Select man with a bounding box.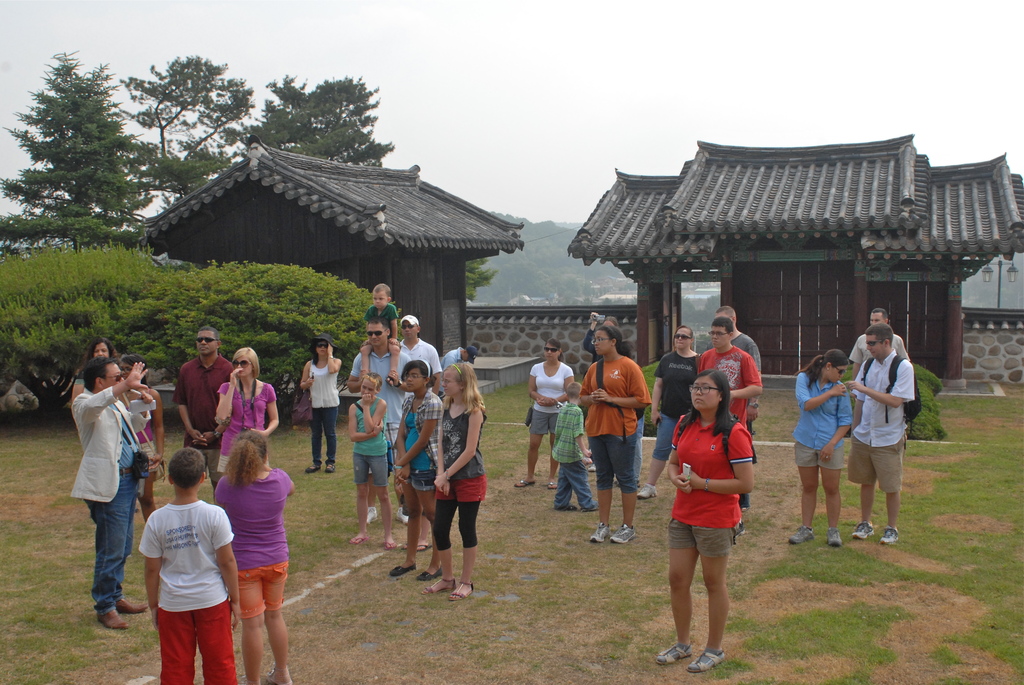
{"left": 840, "top": 322, "right": 924, "bottom": 545}.
